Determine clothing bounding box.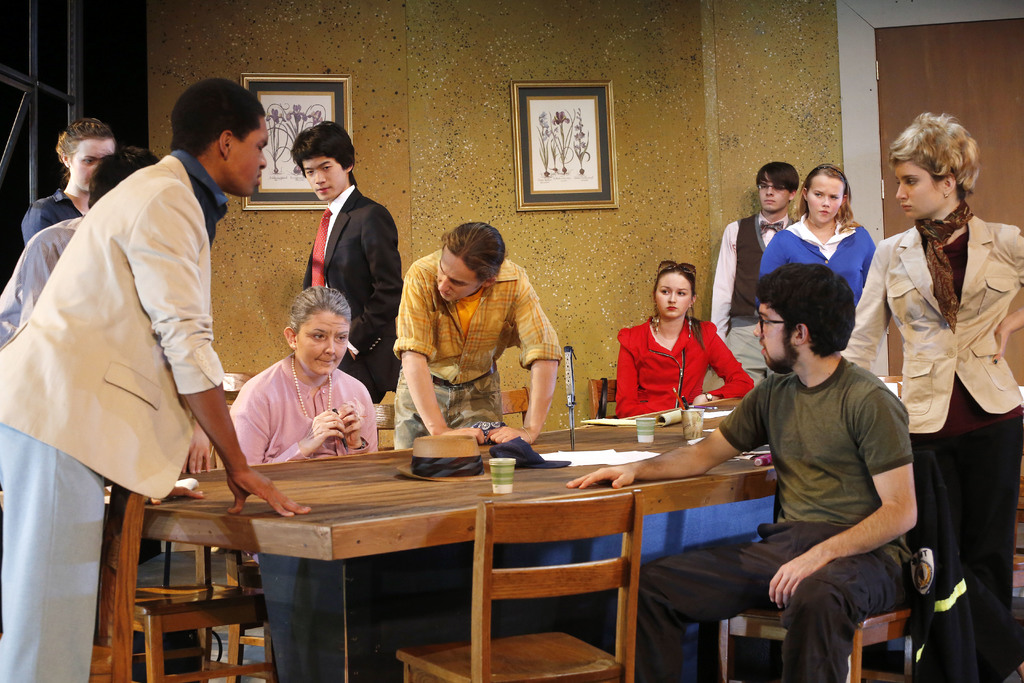
Determined: BBox(383, 257, 571, 438).
